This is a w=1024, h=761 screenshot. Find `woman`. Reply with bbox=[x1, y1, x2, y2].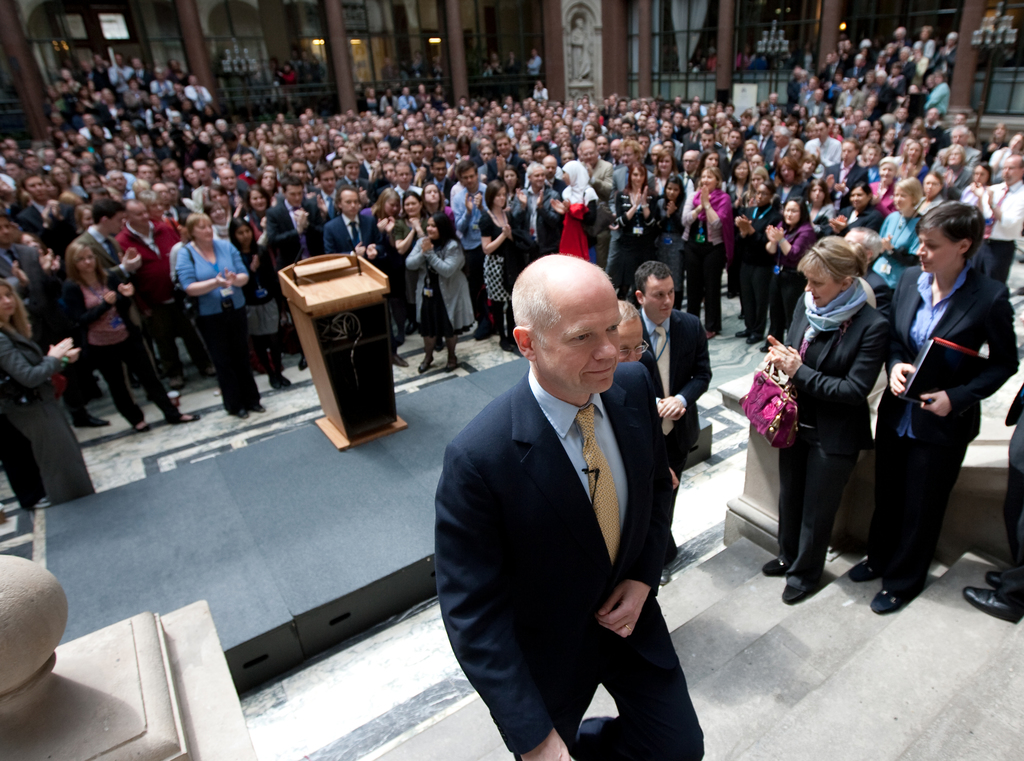
bbox=[650, 175, 685, 307].
